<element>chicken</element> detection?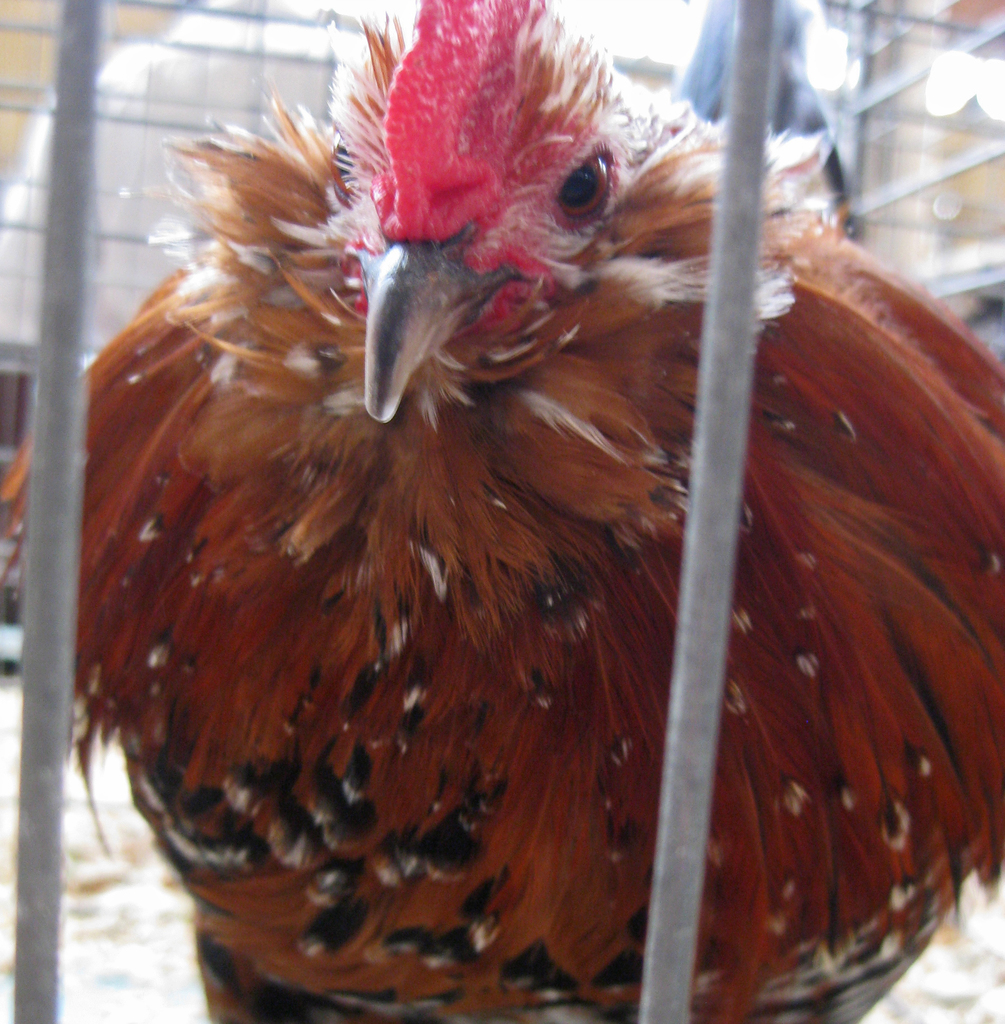
bbox(39, 36, 1004, 984)
